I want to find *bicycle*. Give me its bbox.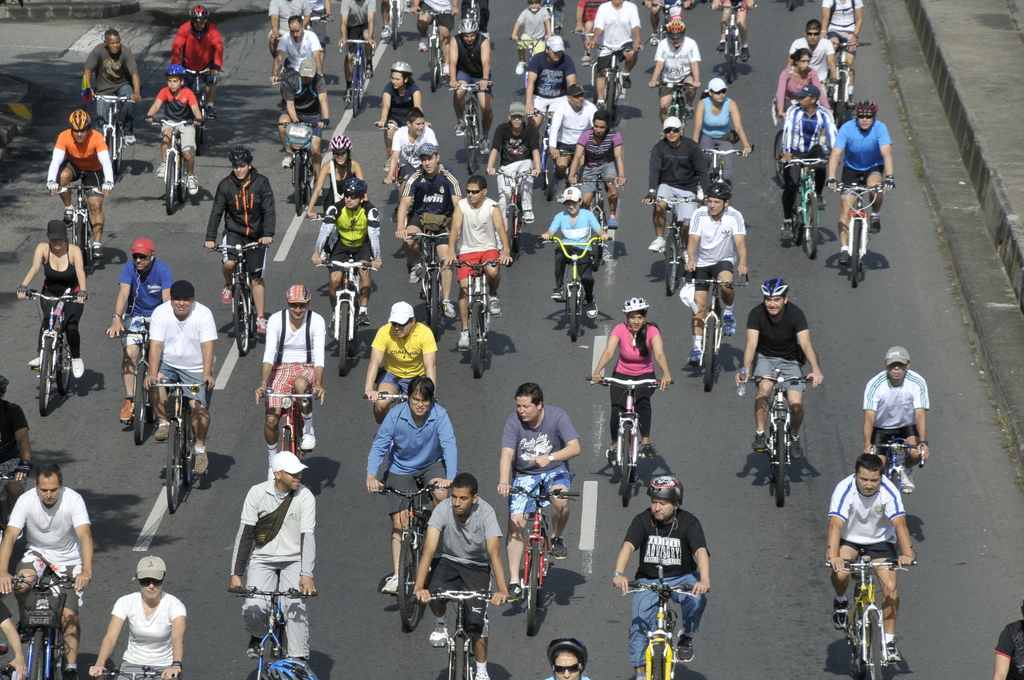
[left=452, top=80, right=488, bottom=166].
